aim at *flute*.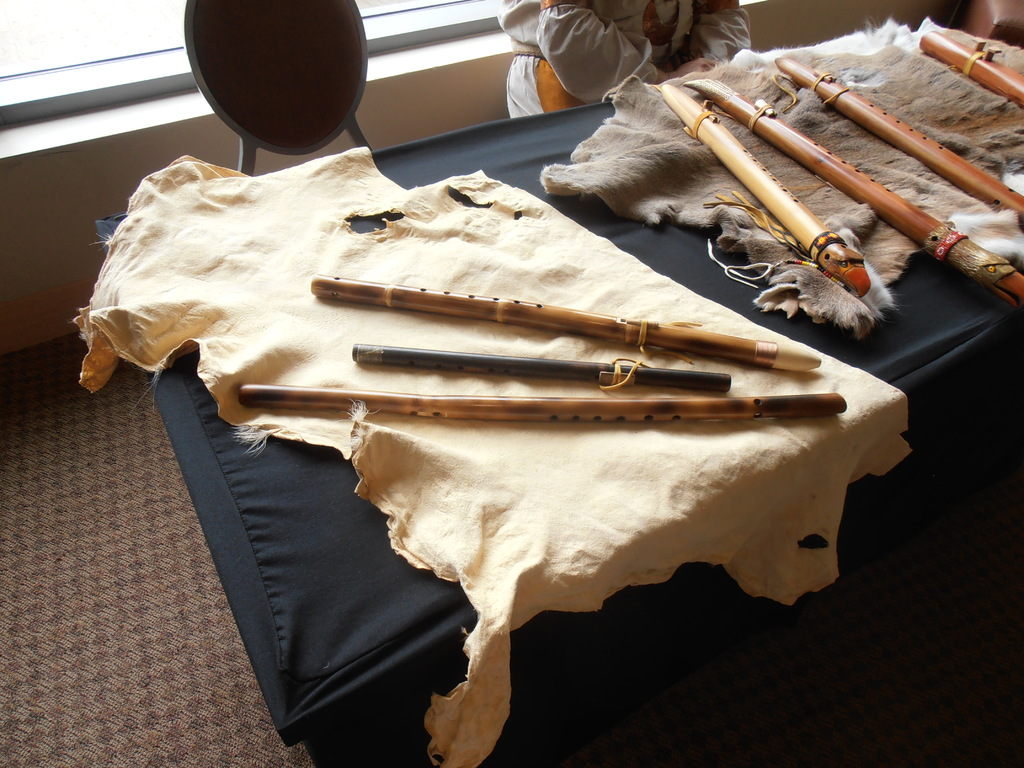
Aimed at bbox=(661, 82, 871, 301).
